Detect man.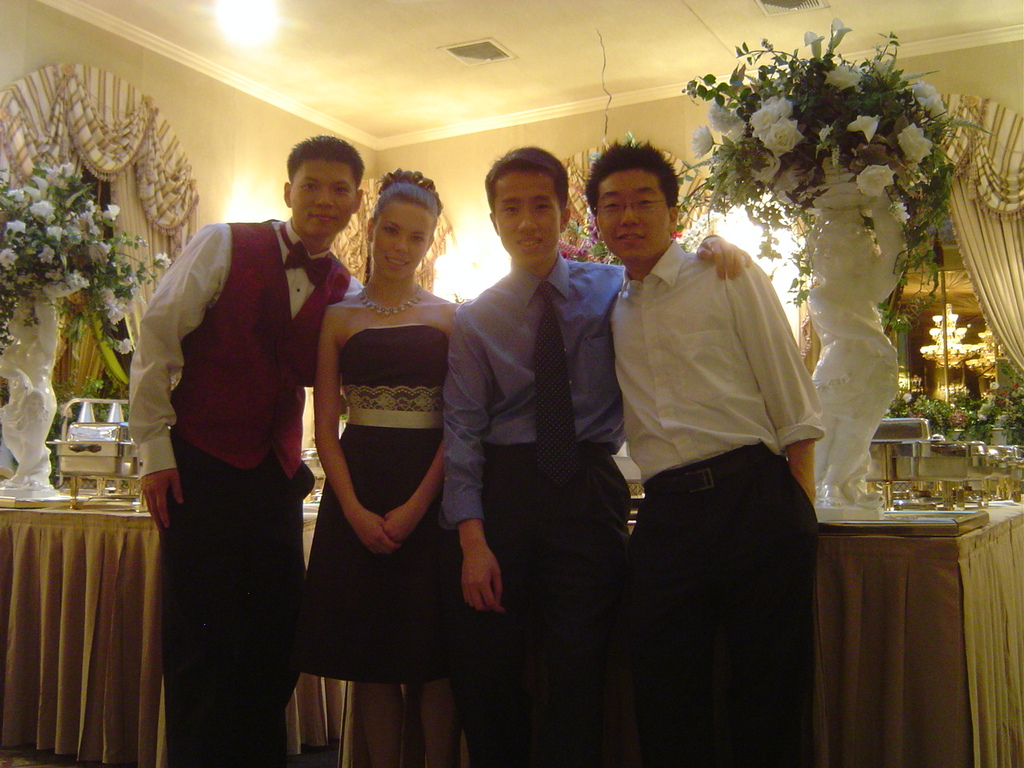
Detected at bbox=[130, 138, 380, 767].
